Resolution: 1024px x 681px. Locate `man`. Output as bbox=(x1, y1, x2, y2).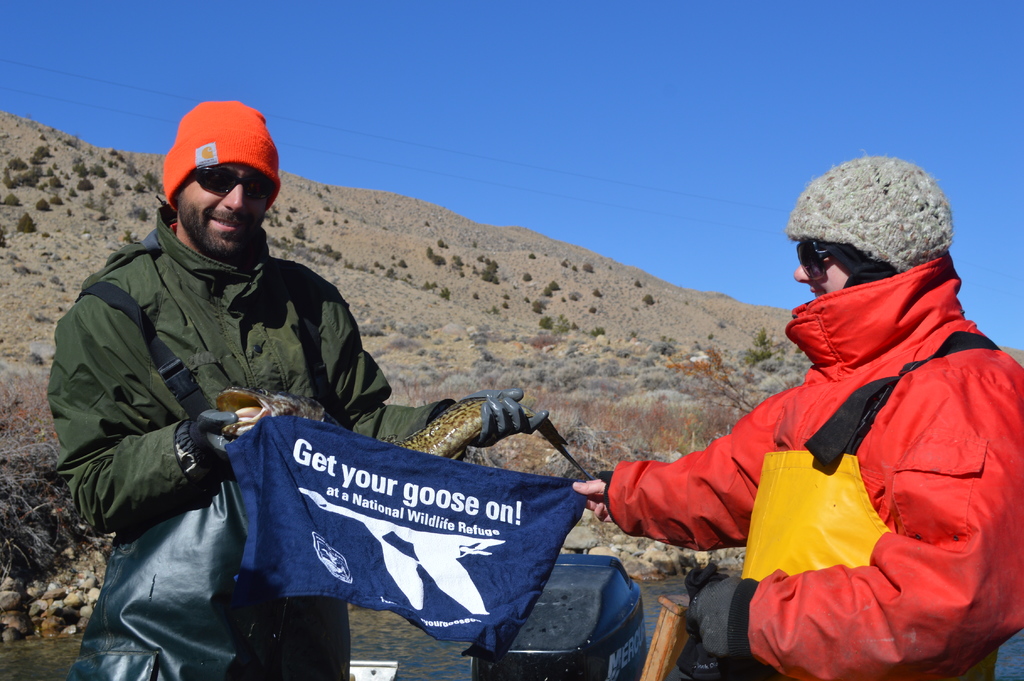
bbox=(63, 118, 513, 643).
